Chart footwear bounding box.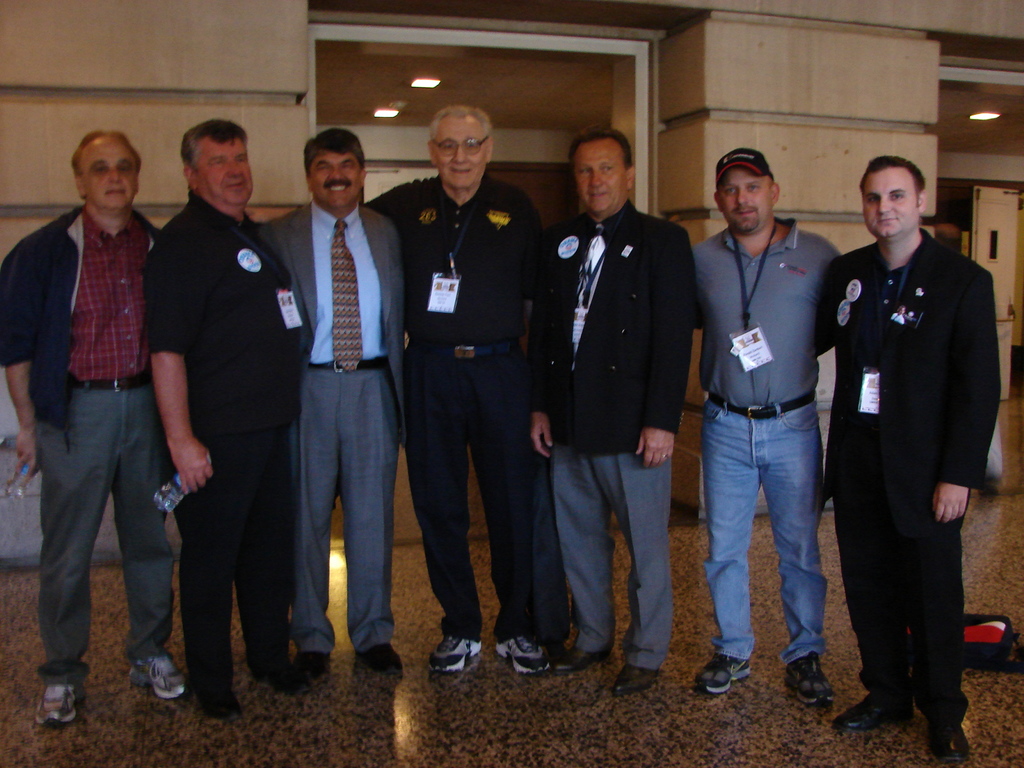
Charted: bbox=[127, 653, 195, 696].
